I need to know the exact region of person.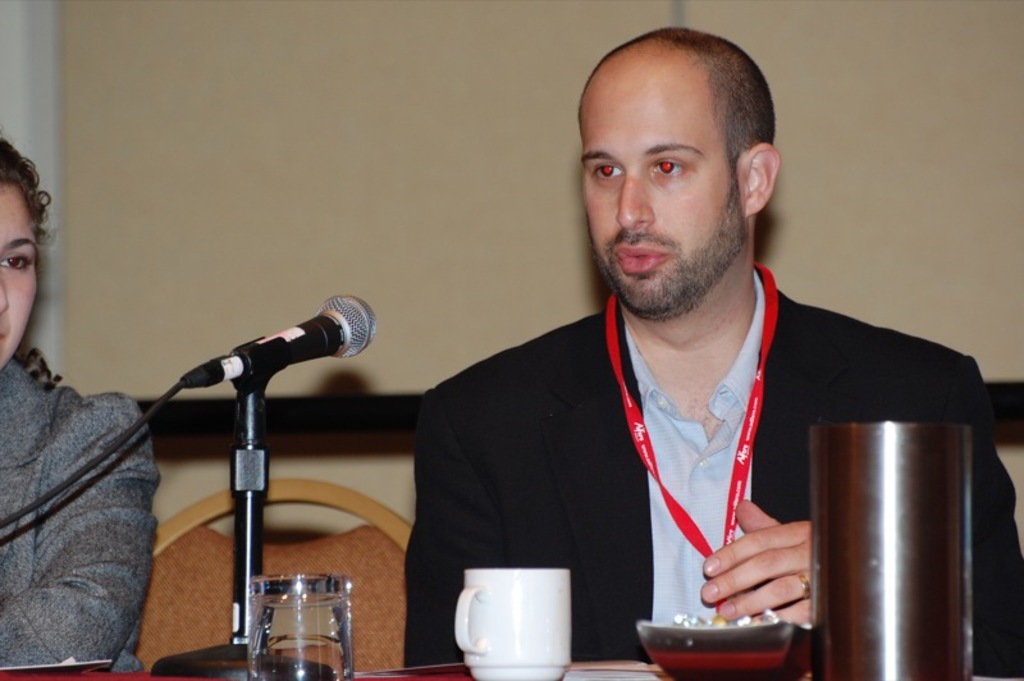
Region: [left=401, top=26, right=1023, bottom=680].
